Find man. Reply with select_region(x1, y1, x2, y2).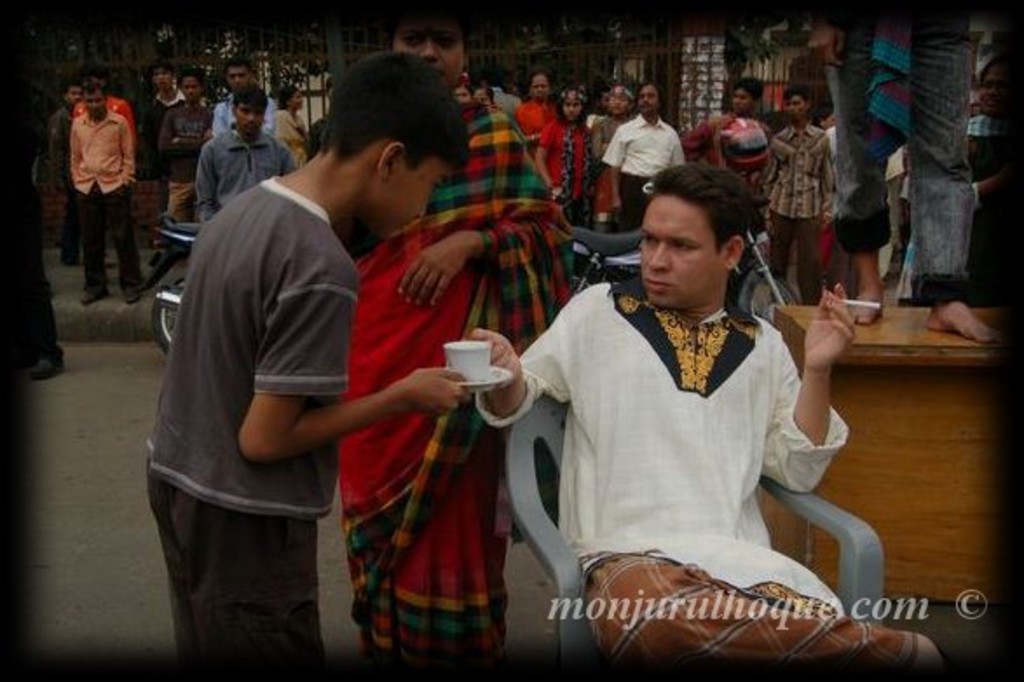
select_region(155, 66, 220, 225).
